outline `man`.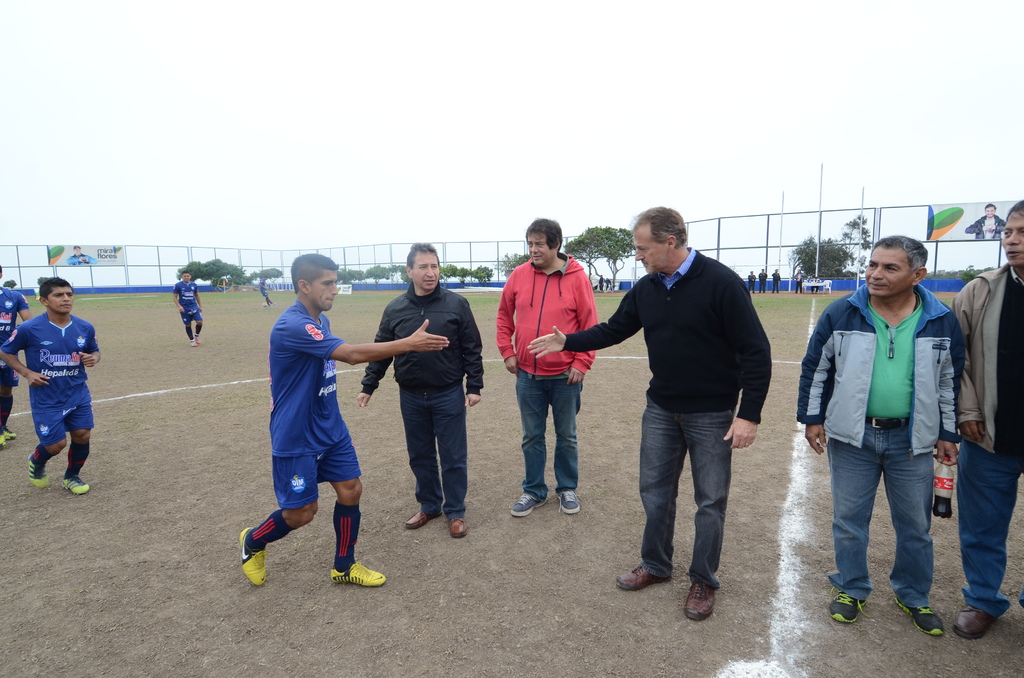
Outline: detection(522, 191, 763, 631).
